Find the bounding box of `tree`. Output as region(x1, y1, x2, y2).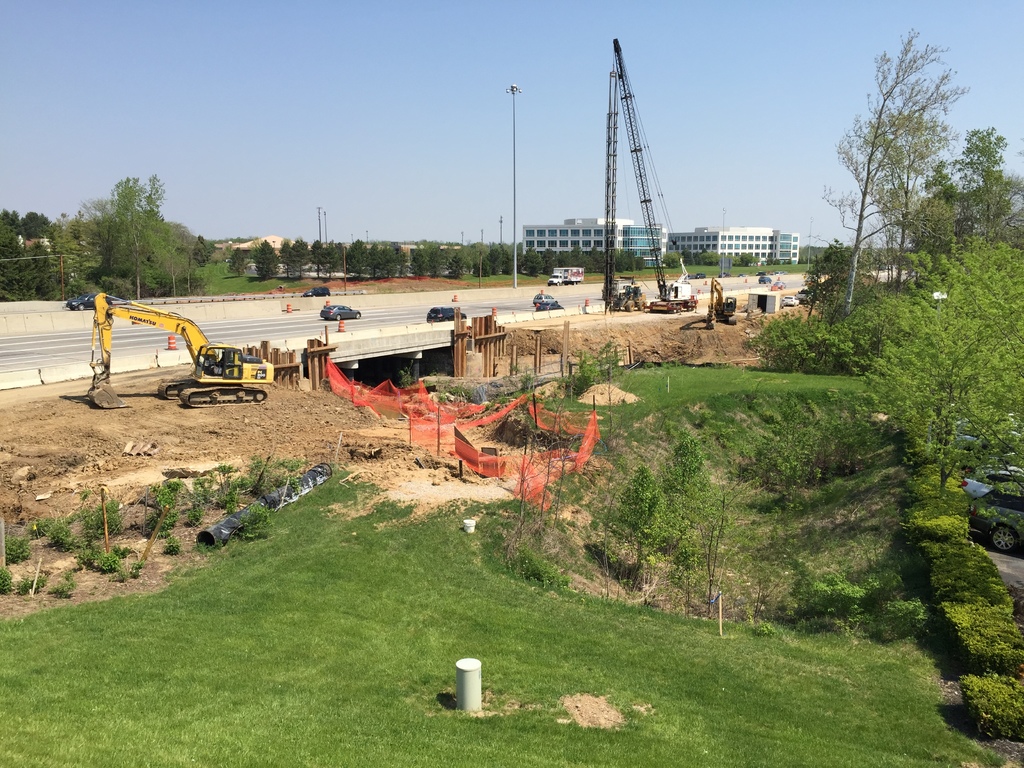
region(987, 174, 1023, 243).
